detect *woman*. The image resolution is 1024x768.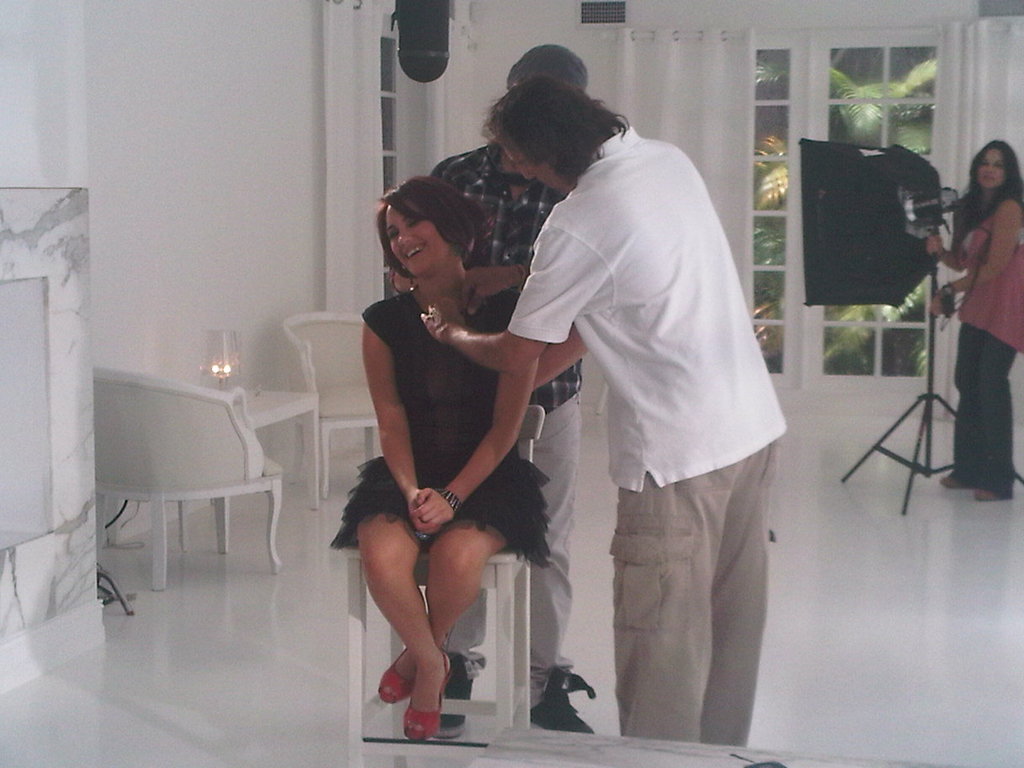
Rect(332, 161, 547, 740).
